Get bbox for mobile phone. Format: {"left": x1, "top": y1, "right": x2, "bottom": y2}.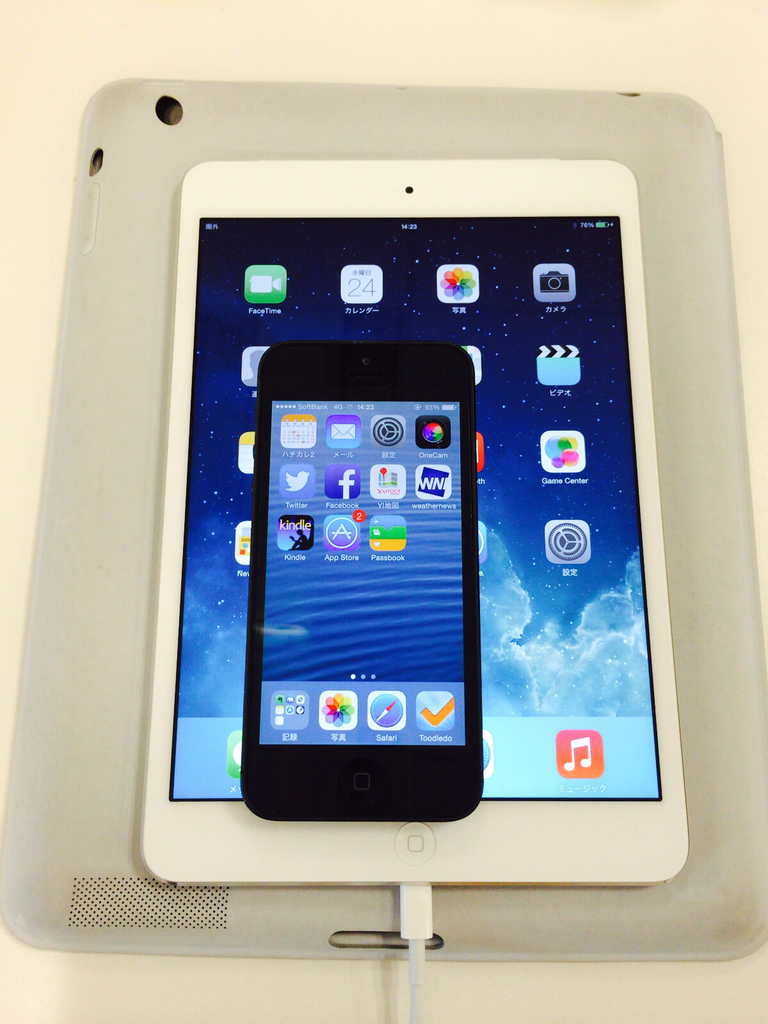
{"left": 135, "top": 160, "right": 691, "bottom": 891}.
